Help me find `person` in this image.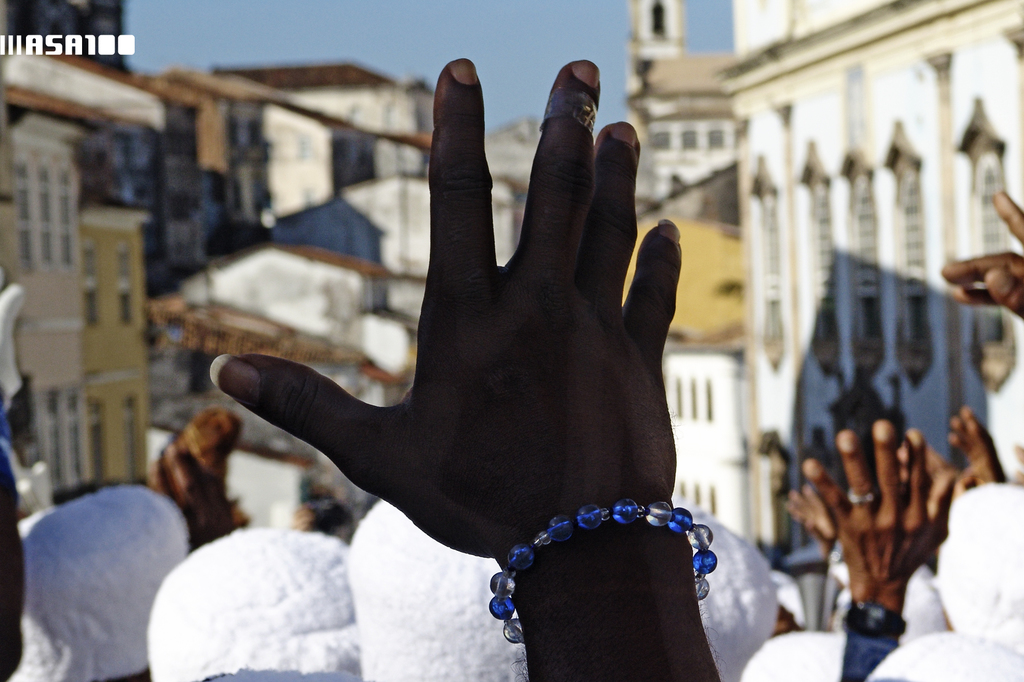
Found it: (867, 484, 1023, 681).
